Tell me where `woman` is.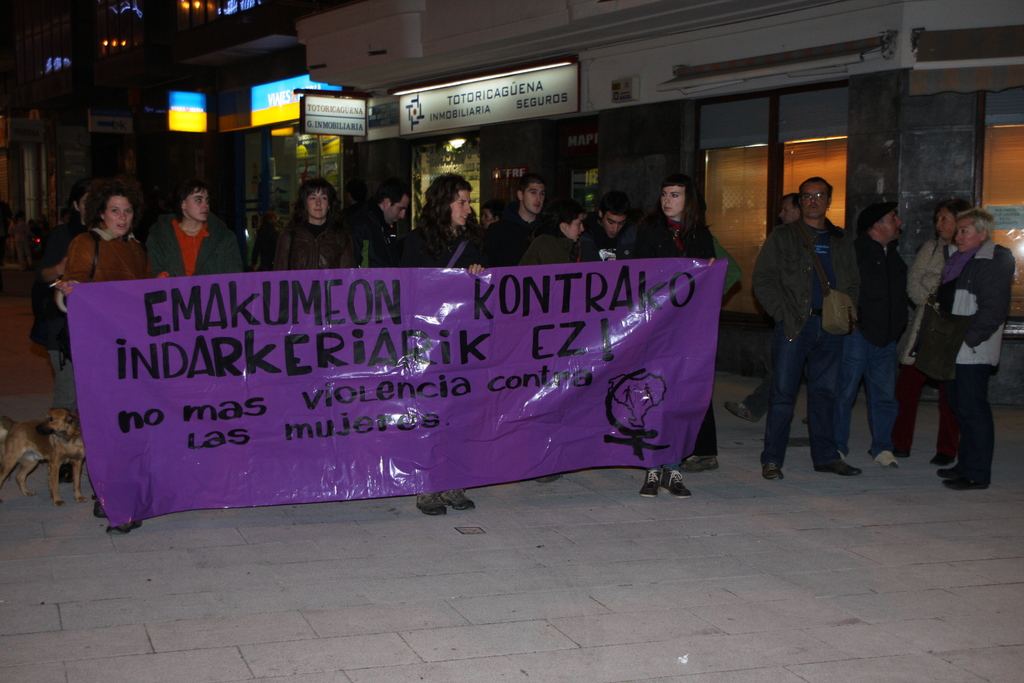
`woman` is at bbox=(630, 178, 721, 495).
